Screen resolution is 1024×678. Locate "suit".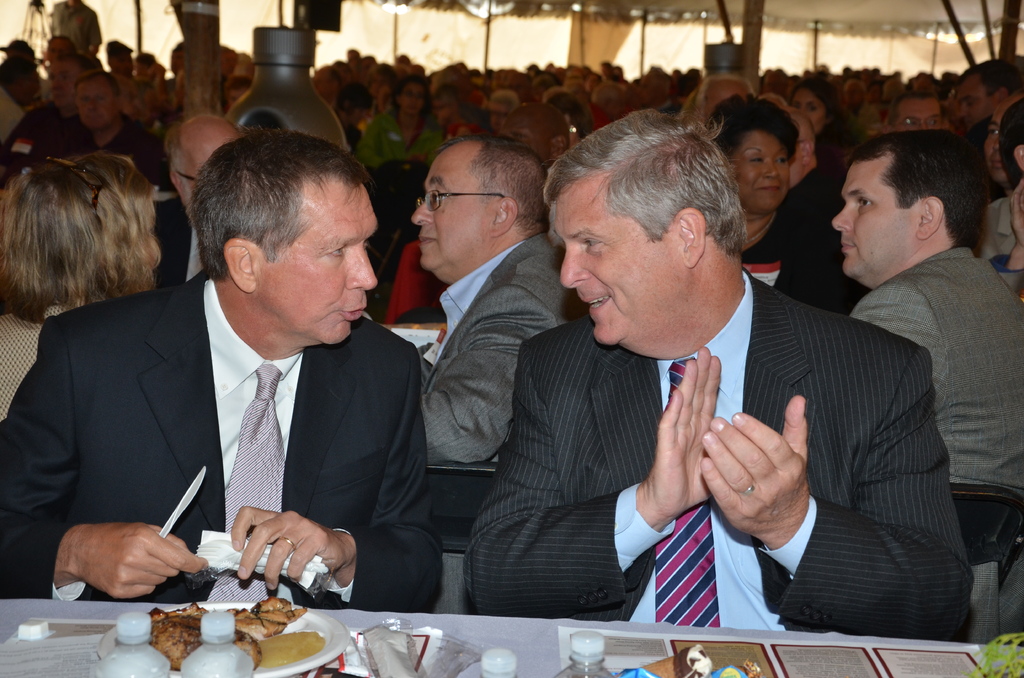
locate(460, 268, 972, 664).
